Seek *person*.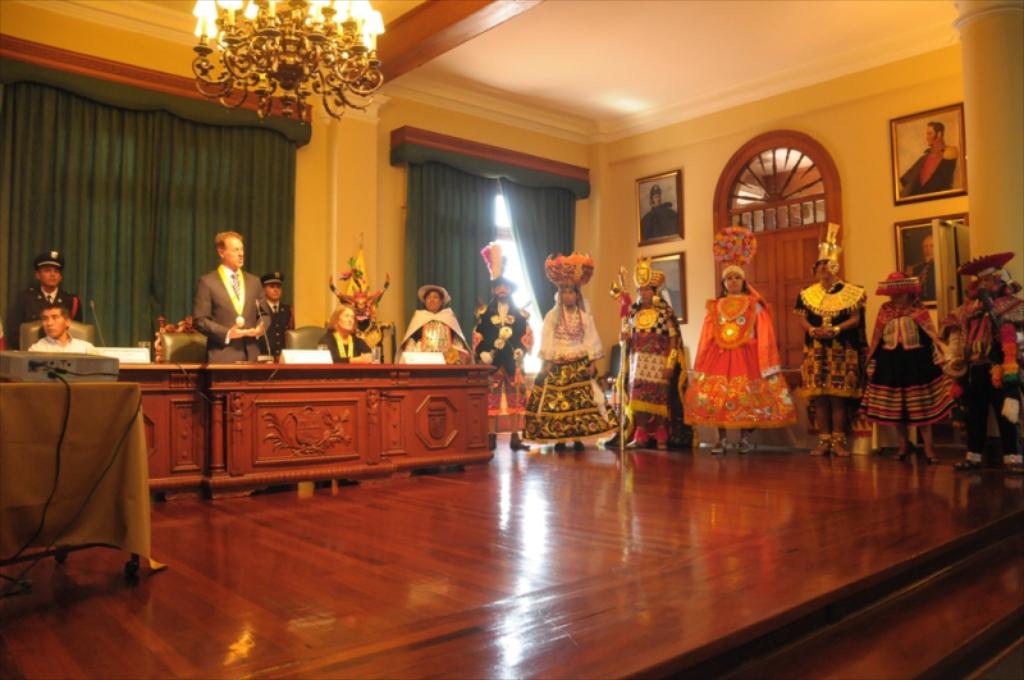
BBox(686, 269, 783, 465).
